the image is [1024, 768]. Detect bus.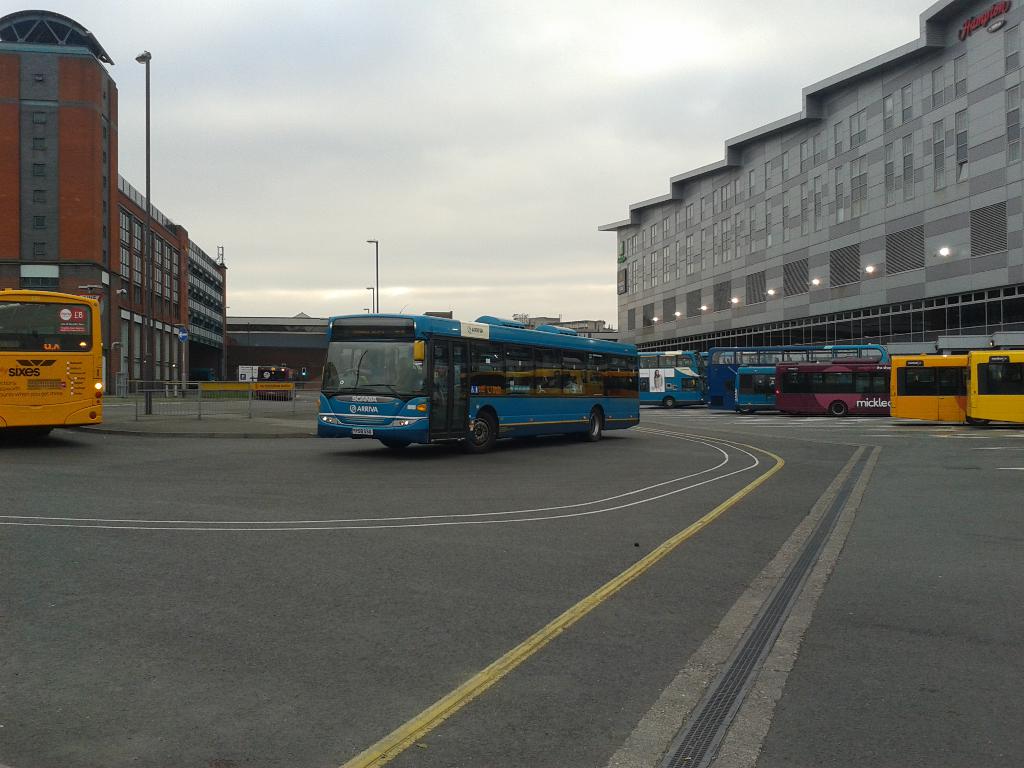
Detection: region(707, 345, 888, 412).
